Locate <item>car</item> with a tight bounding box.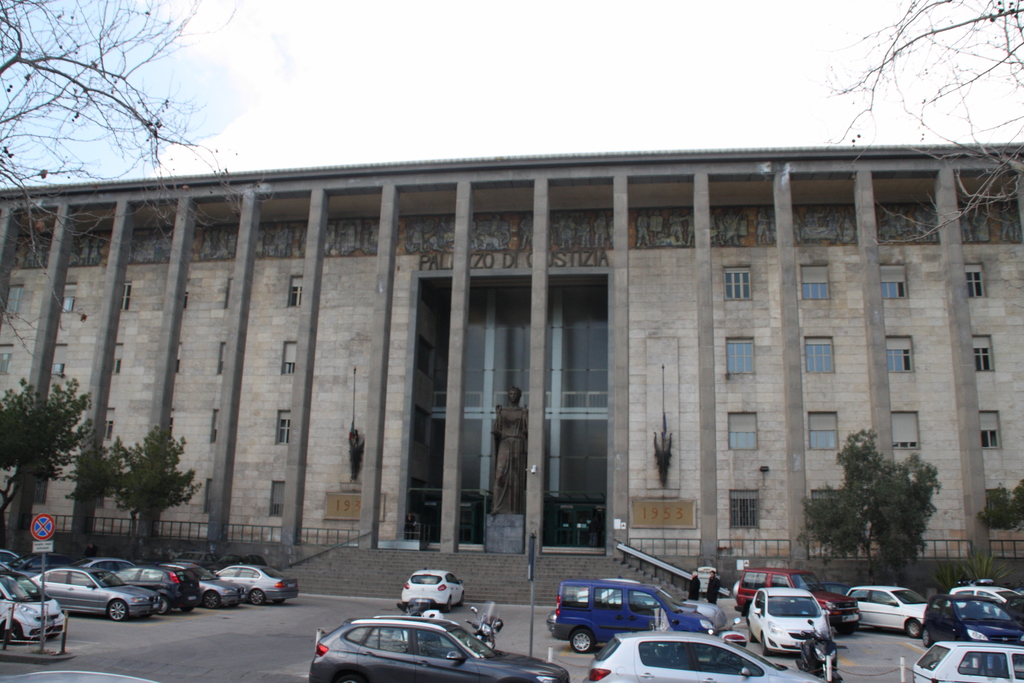
bbox(553, 580, 719, 654).
